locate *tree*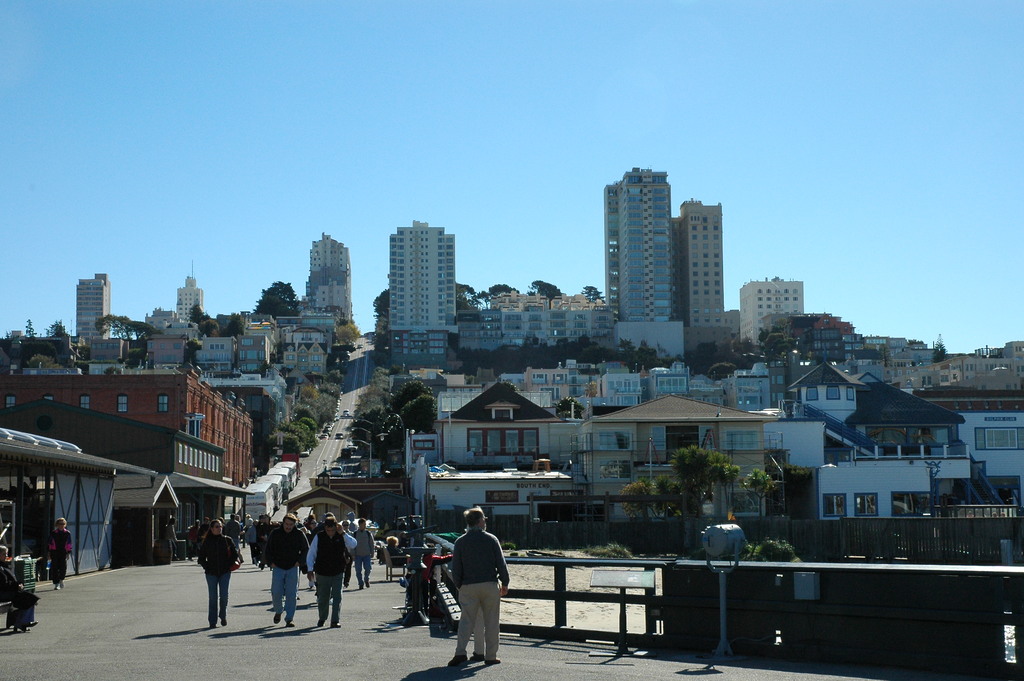
369,293,391,338
